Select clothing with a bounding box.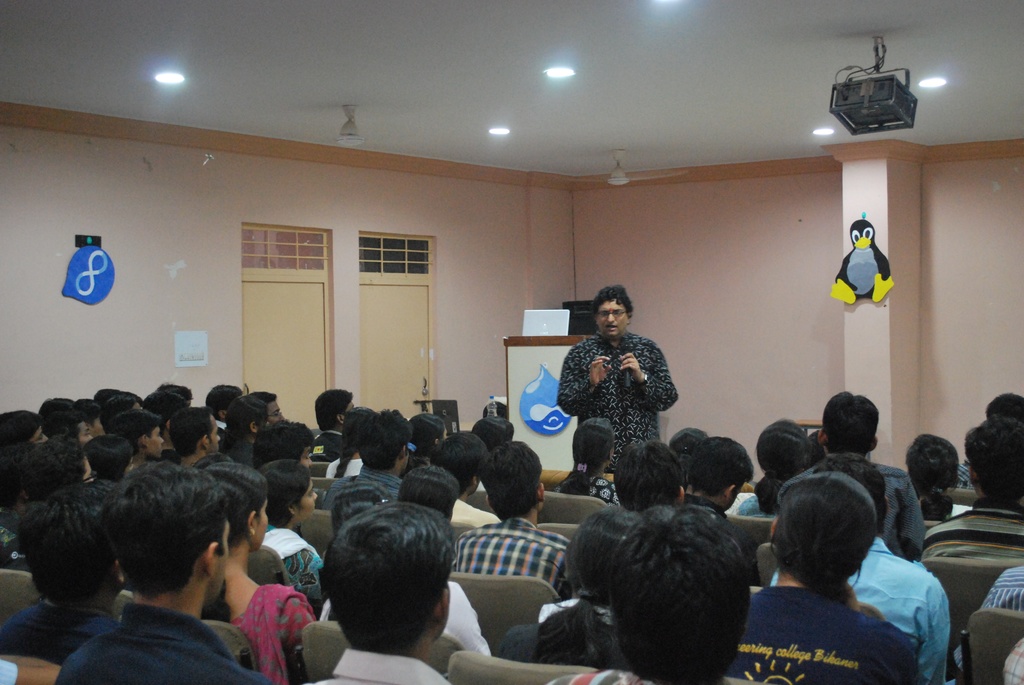
x1=975 y1=567 x2=1023 y2=613.
